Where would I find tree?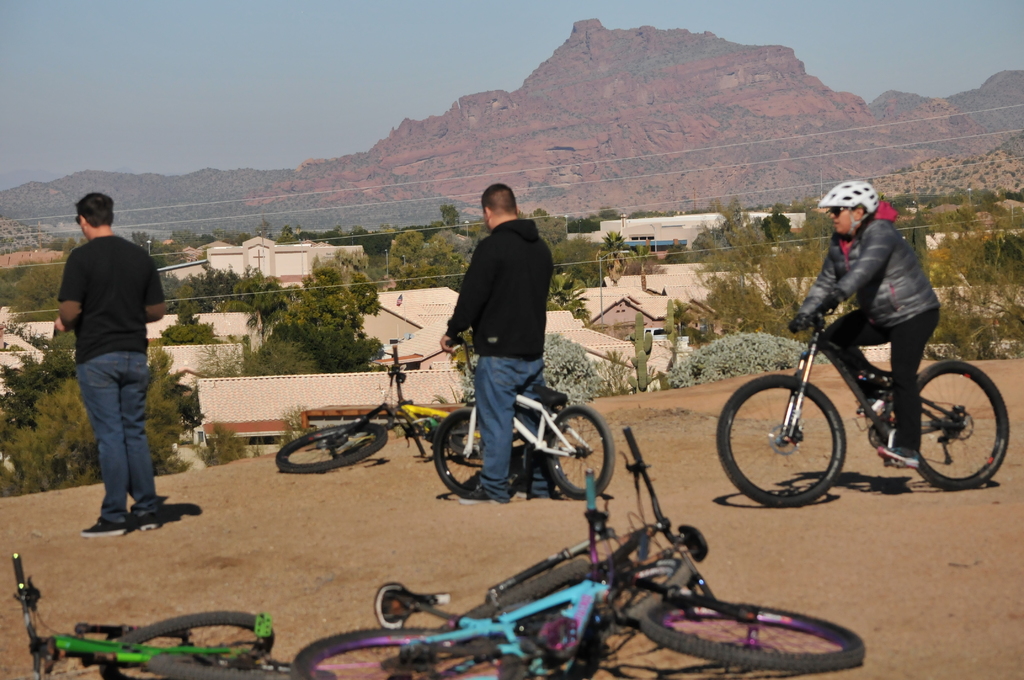
At rect(664, 243, 694, 261).
